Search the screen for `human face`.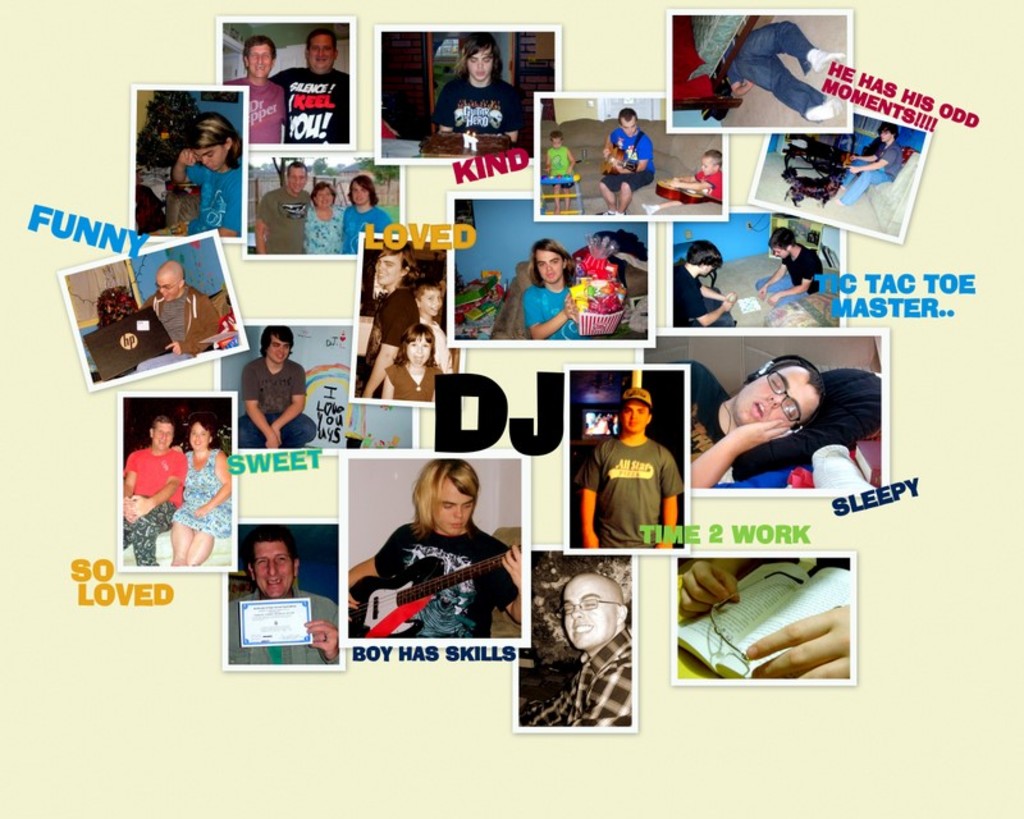
Found at box(244, 42, 274, 78).
